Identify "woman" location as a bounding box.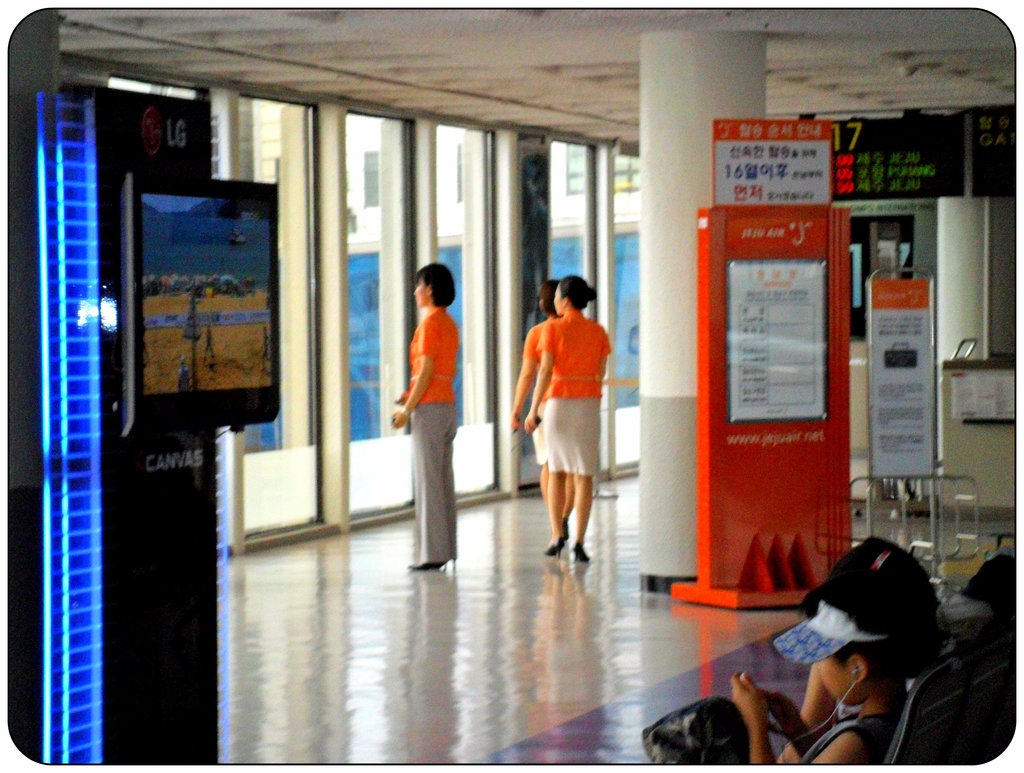
[x1=393, y1=263, x2=461, y2=573].
